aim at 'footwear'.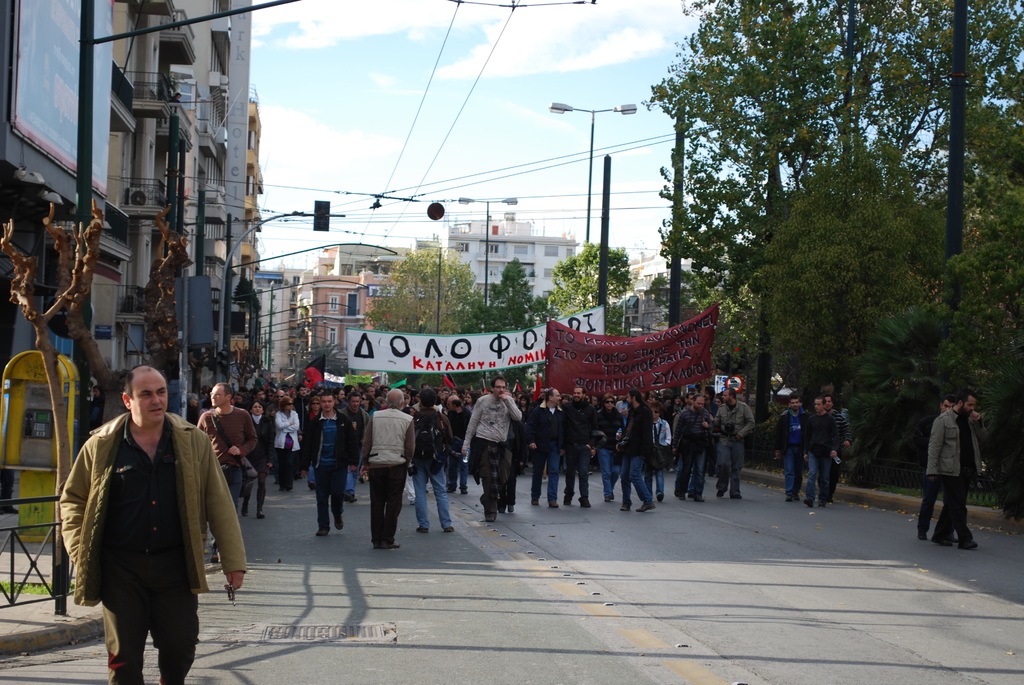
Aimed at Rect(606, 496, 610, 503).
